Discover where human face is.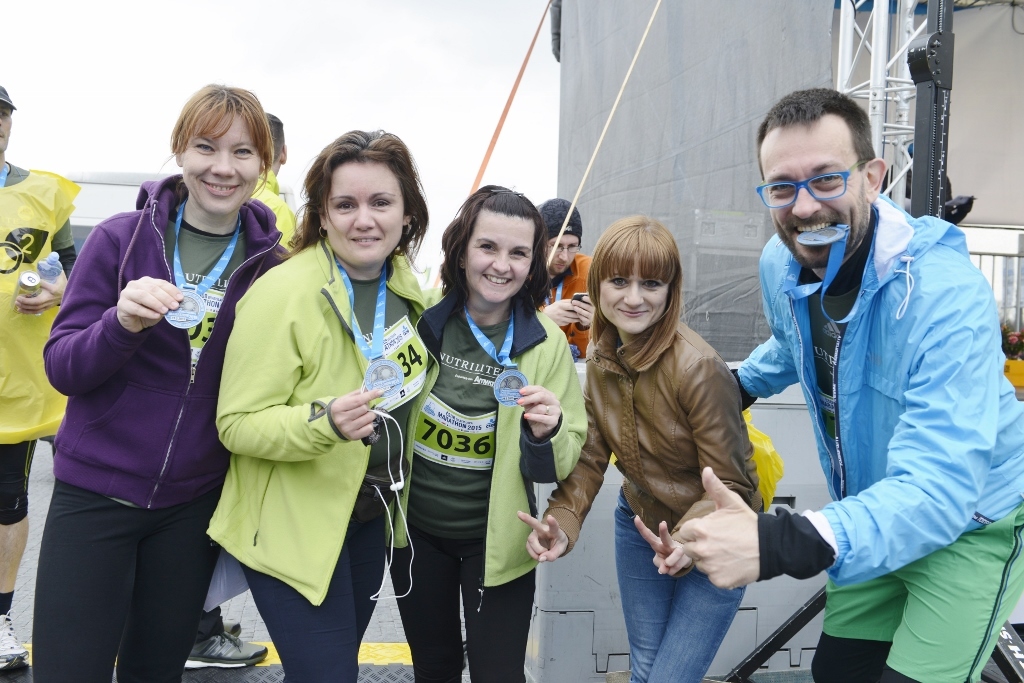
Discovered at l=1, t=110, r=11, b=150.
